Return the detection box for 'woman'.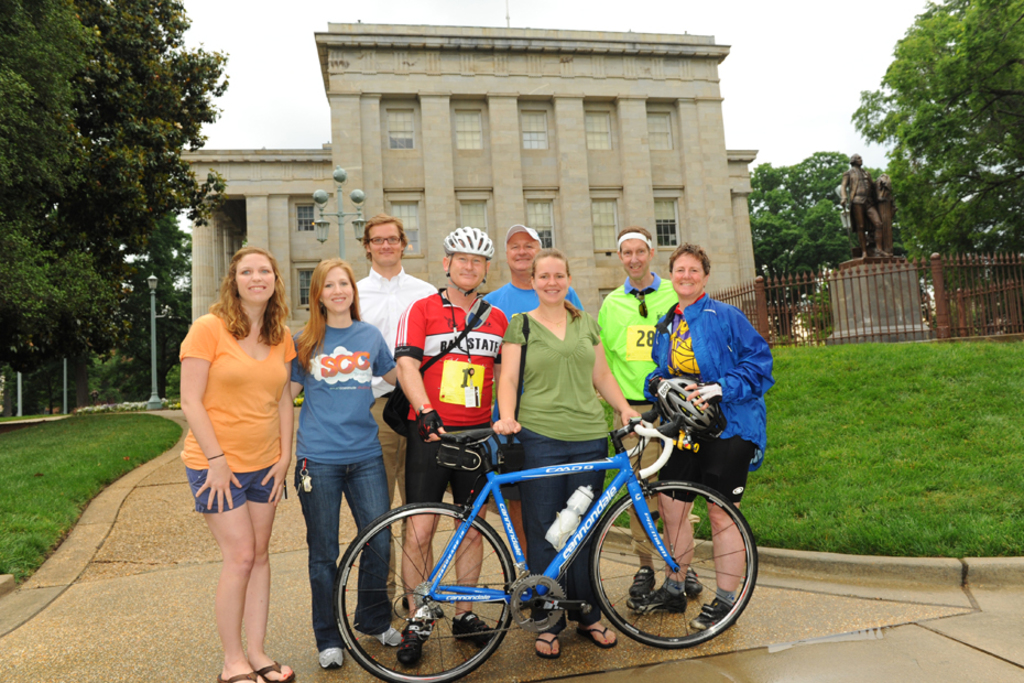
<region>603, 249, 778, 630</region>.
